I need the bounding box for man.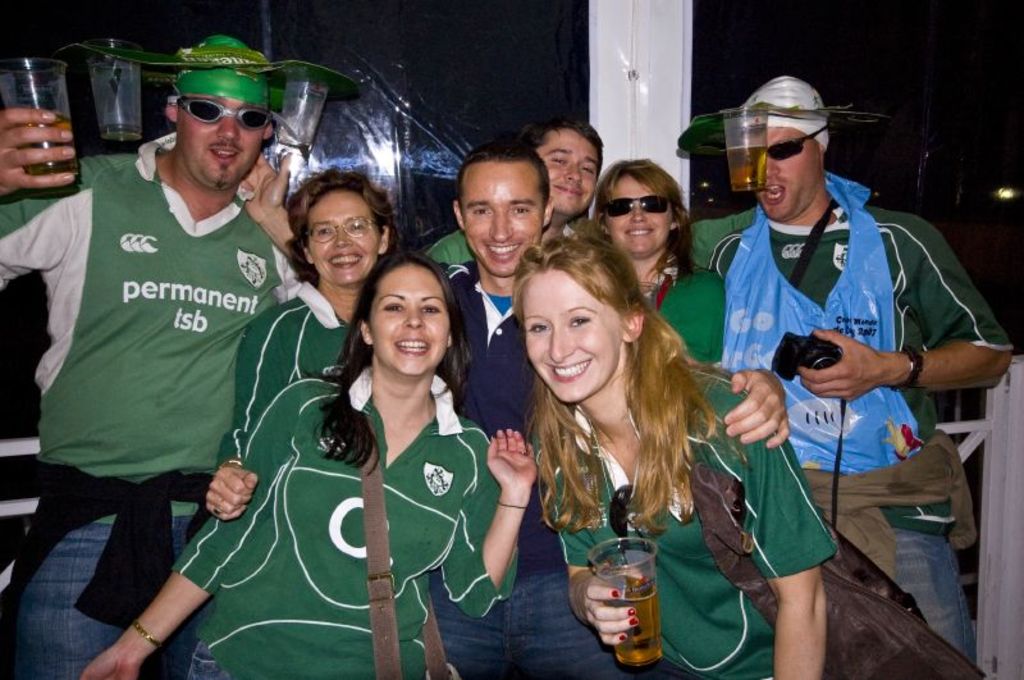
Here it is: Rect(192, 133, 792, 679).
